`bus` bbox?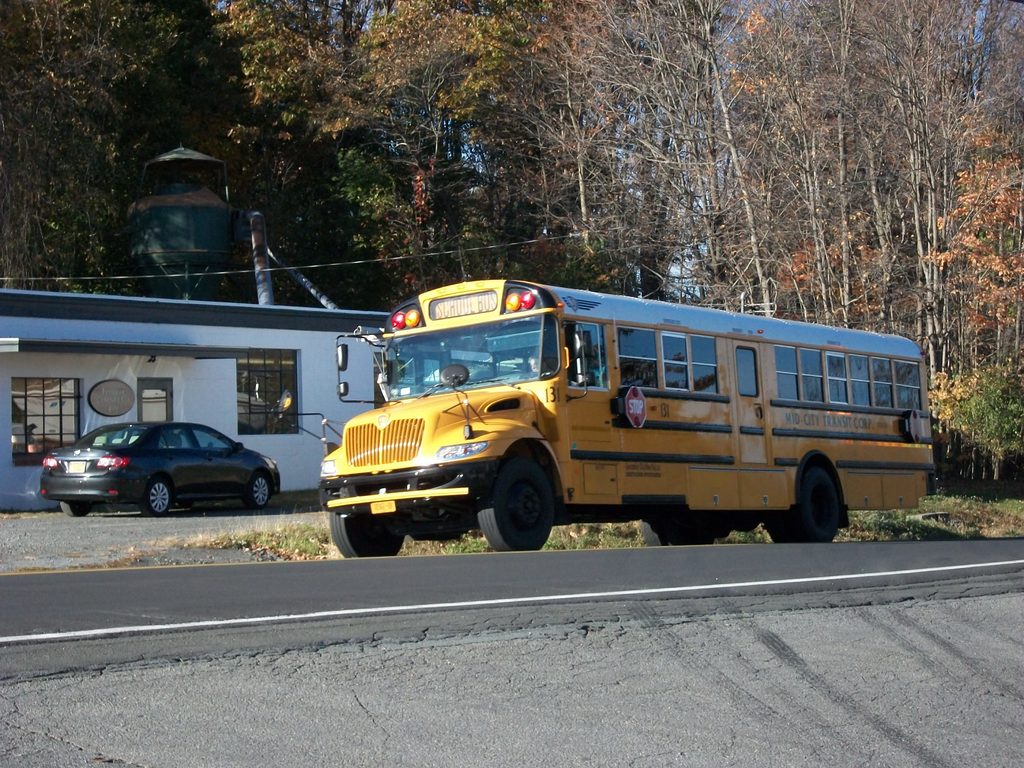
box=[318, 275, 933, 553]
